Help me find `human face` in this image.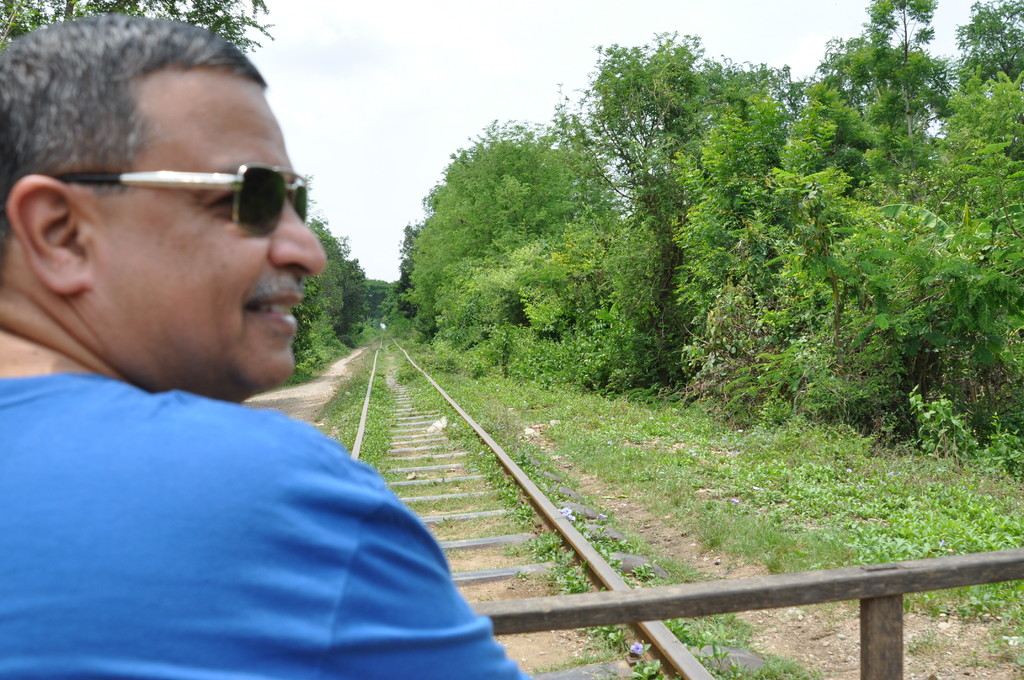
Found it: region(84, 88, 323, 393).
